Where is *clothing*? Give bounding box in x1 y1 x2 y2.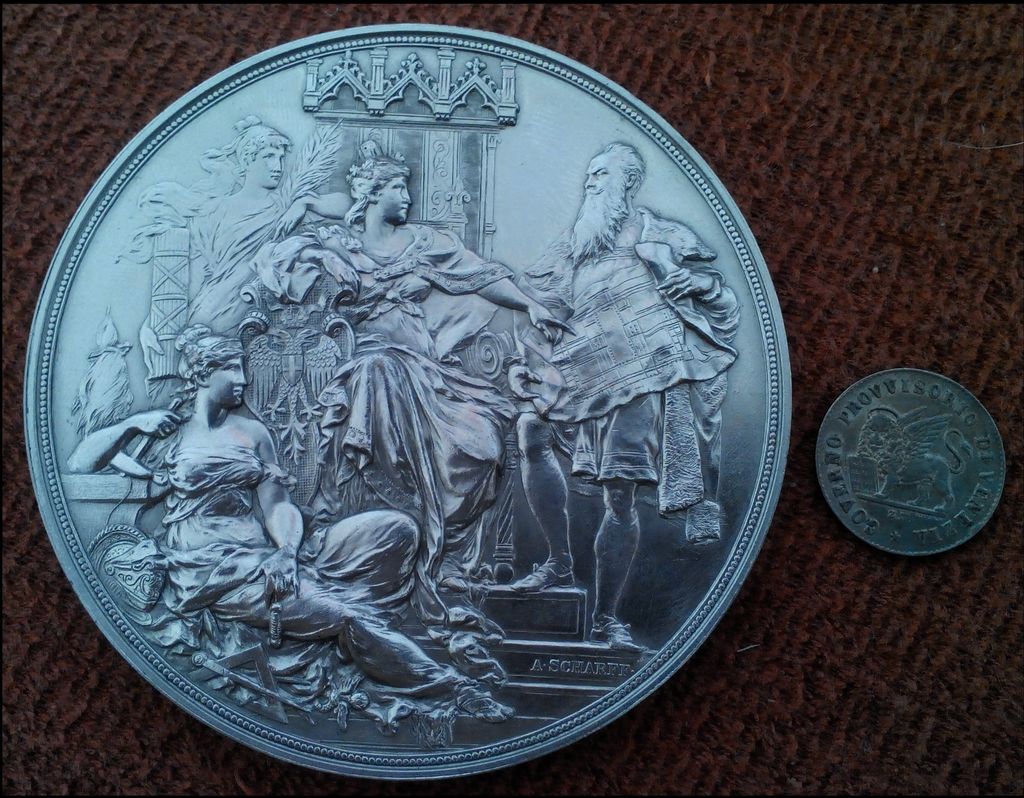
511 197 723 546.
